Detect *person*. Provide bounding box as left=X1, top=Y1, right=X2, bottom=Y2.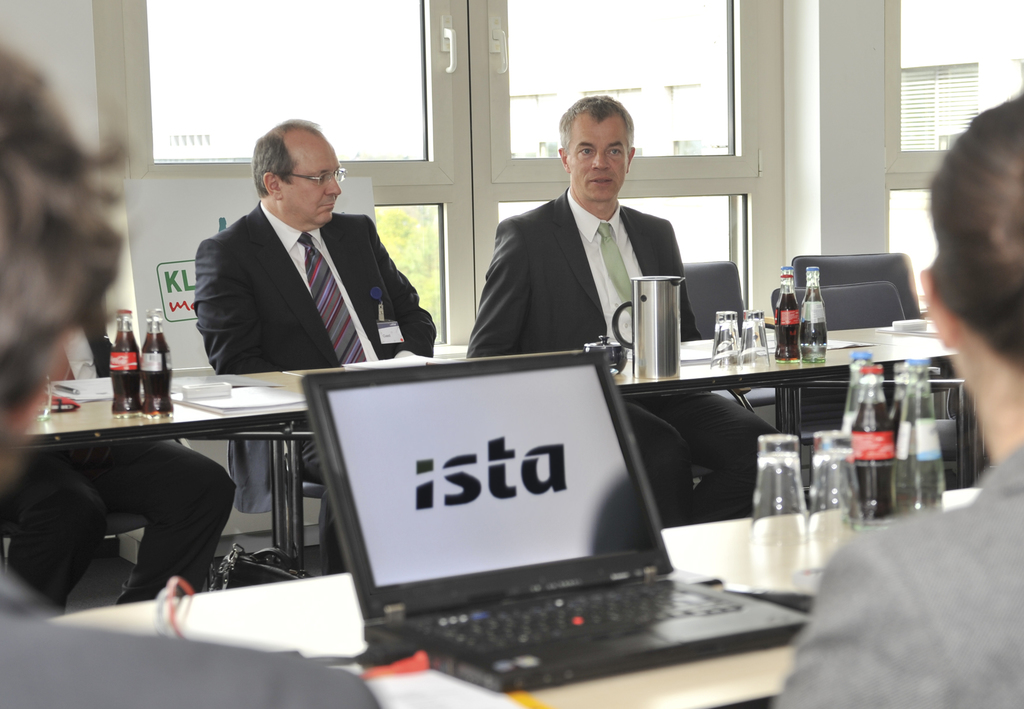
left=0, top=35, right=379, bottom=708.
